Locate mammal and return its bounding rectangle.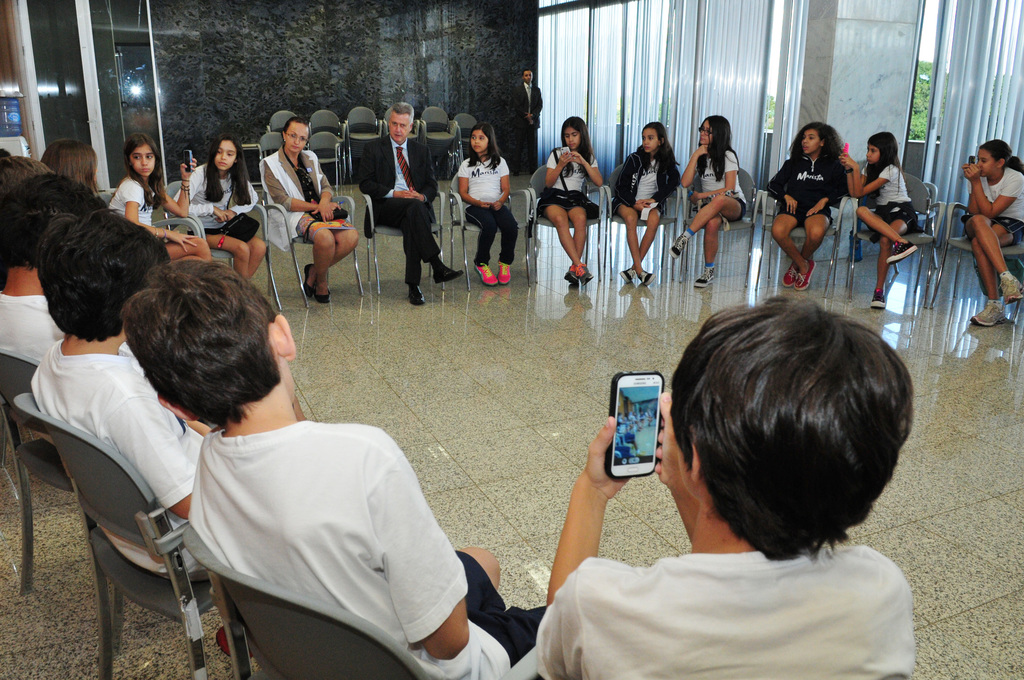
BBox(364, 99, 463, 302).
